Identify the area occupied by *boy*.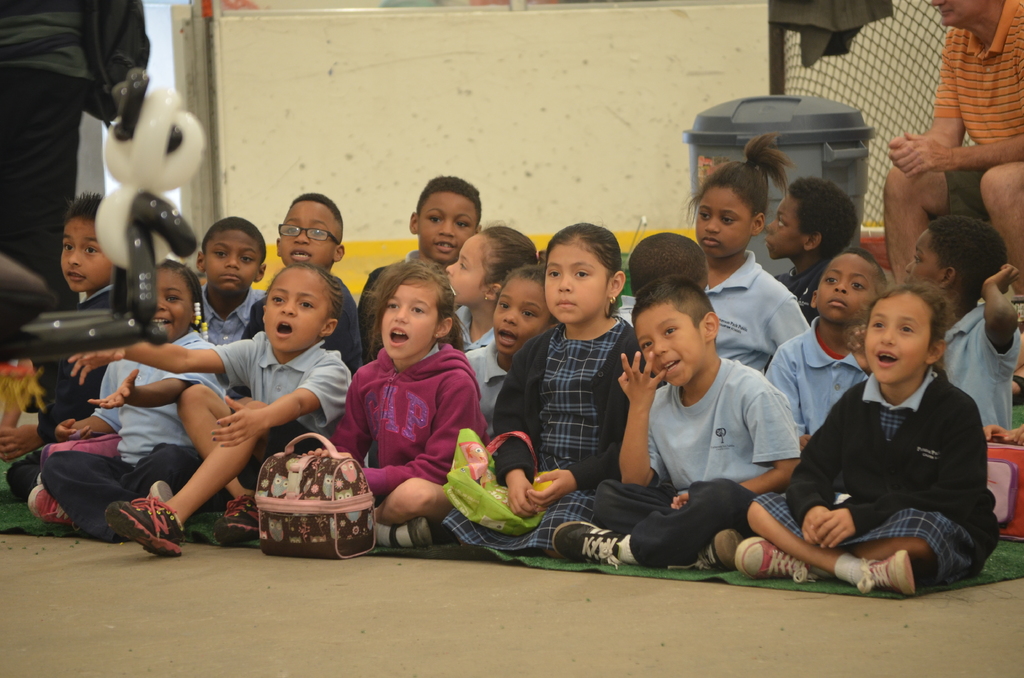
Area: <box>899,197,1023,442</box>.
